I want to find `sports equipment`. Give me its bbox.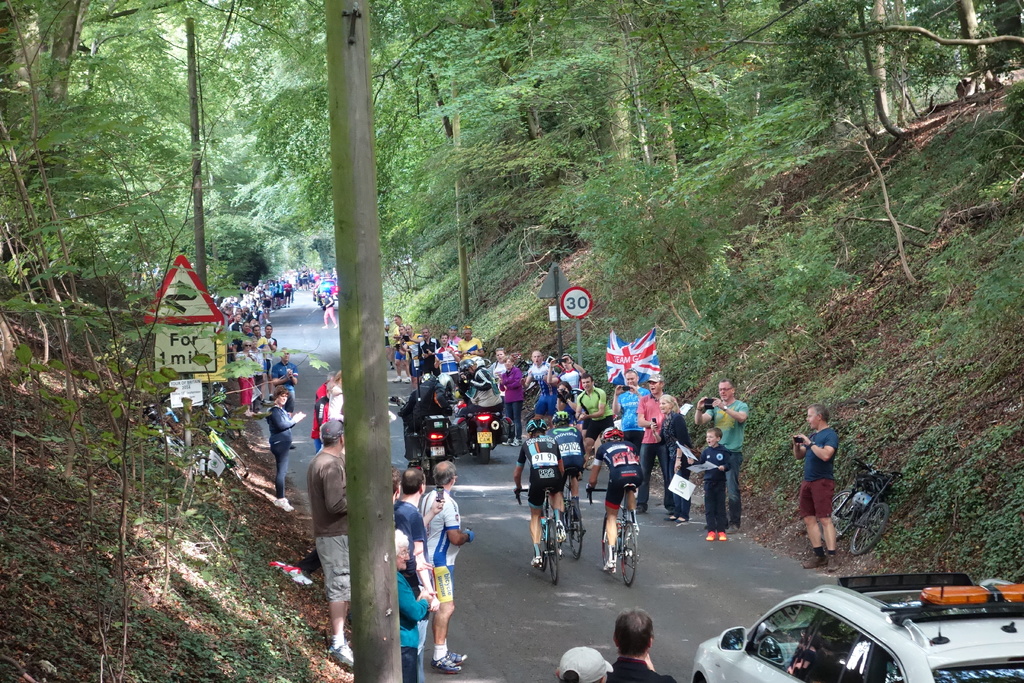
rect(552, 409, 573, 427).
